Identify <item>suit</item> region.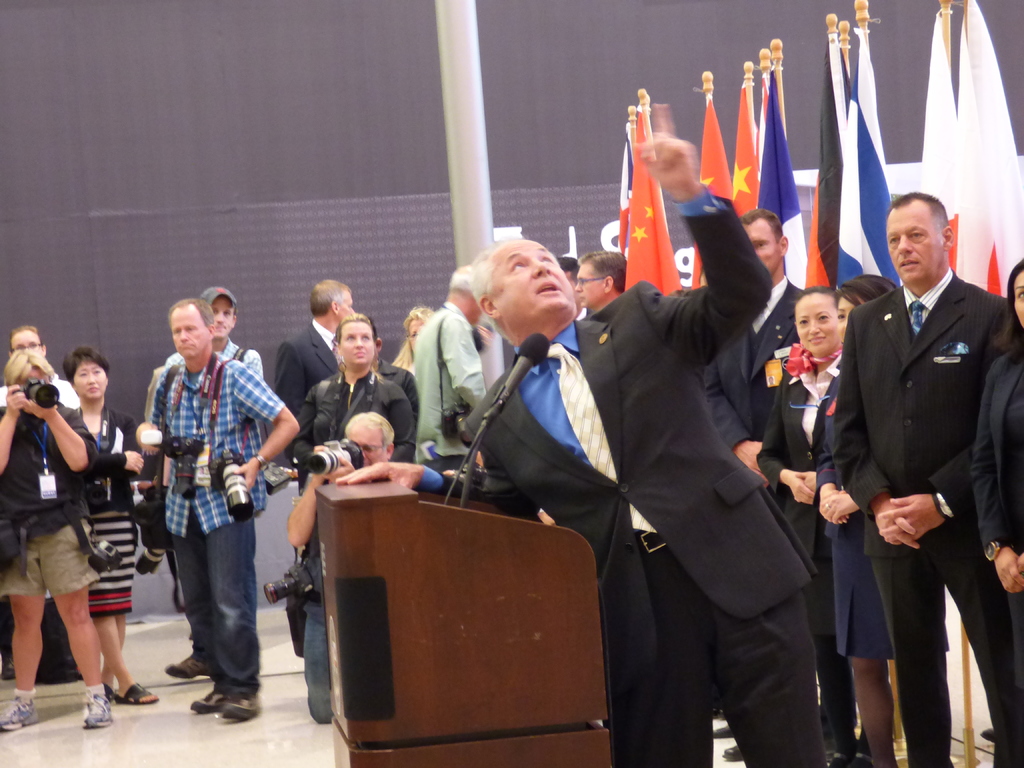
Region: region(703, 269, 805, 500).
